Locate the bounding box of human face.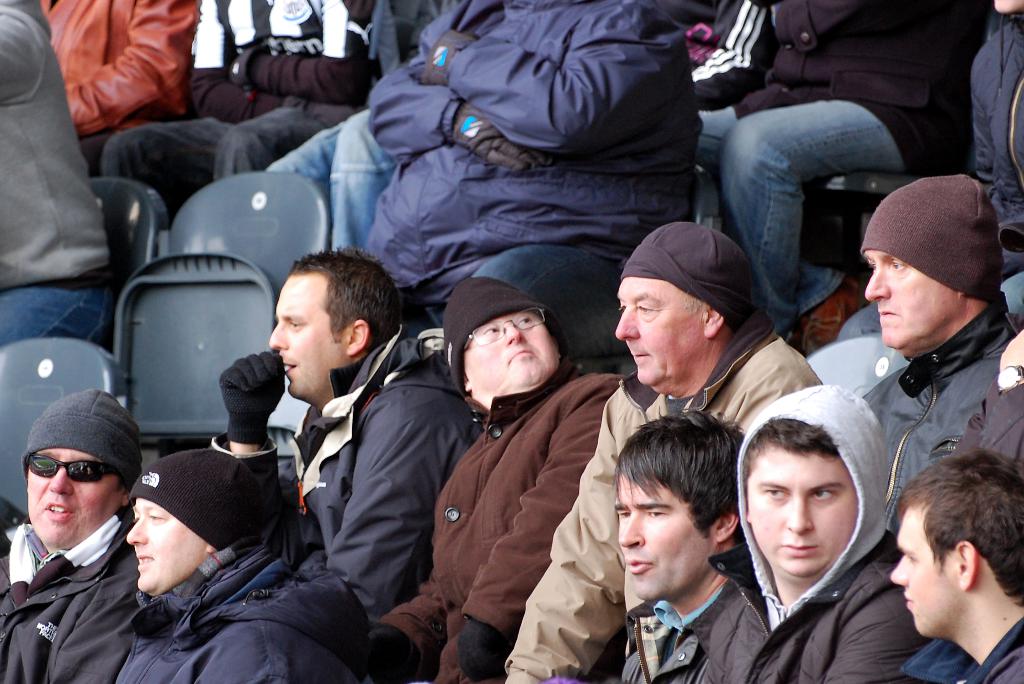
Bounding box: (left=125, top=496, right=207, bottom=596).
